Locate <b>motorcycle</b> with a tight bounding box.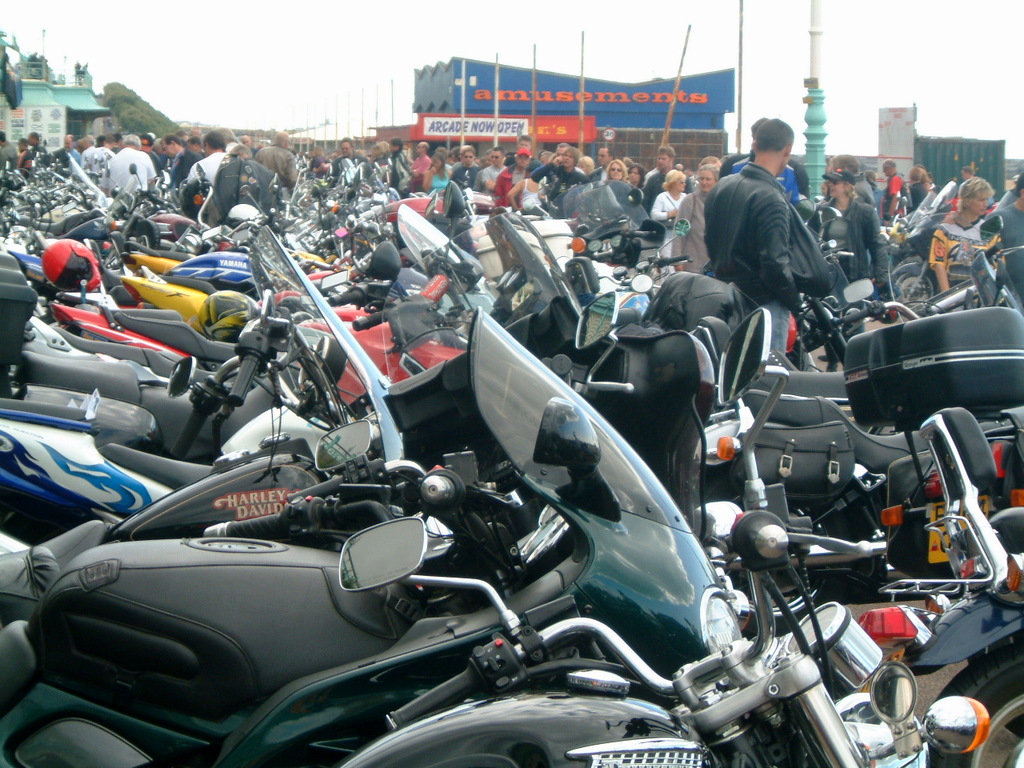
54, 206, 502, 406.
